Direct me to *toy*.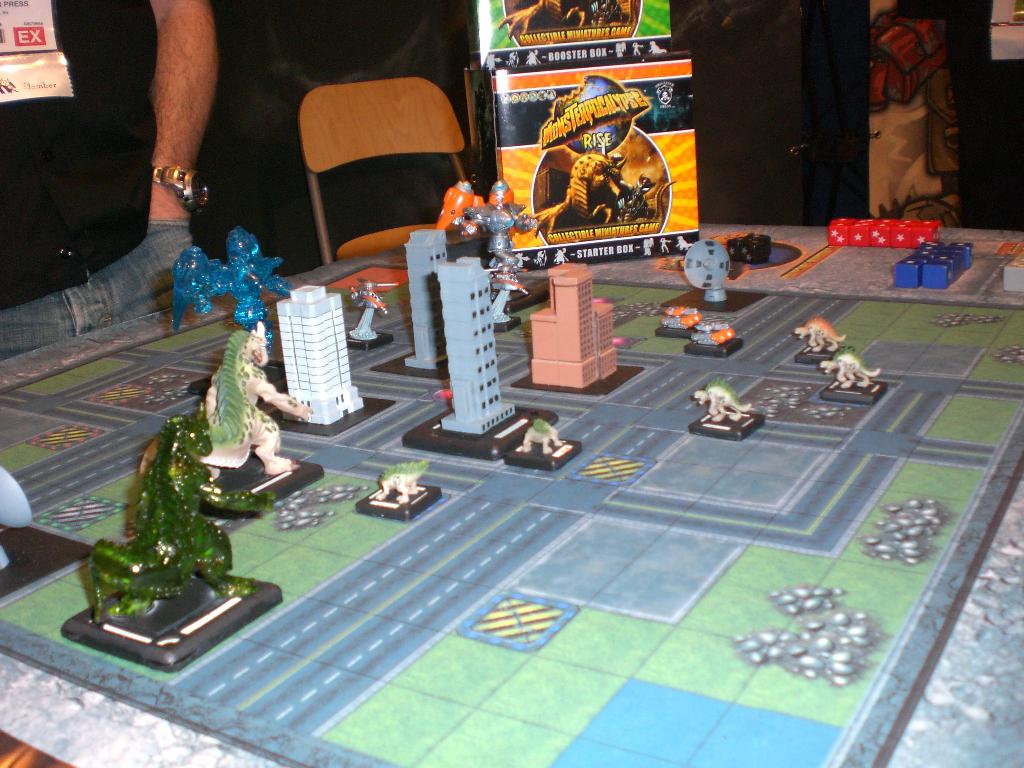
Direction: l=513, t=417, r=567, b=455.
